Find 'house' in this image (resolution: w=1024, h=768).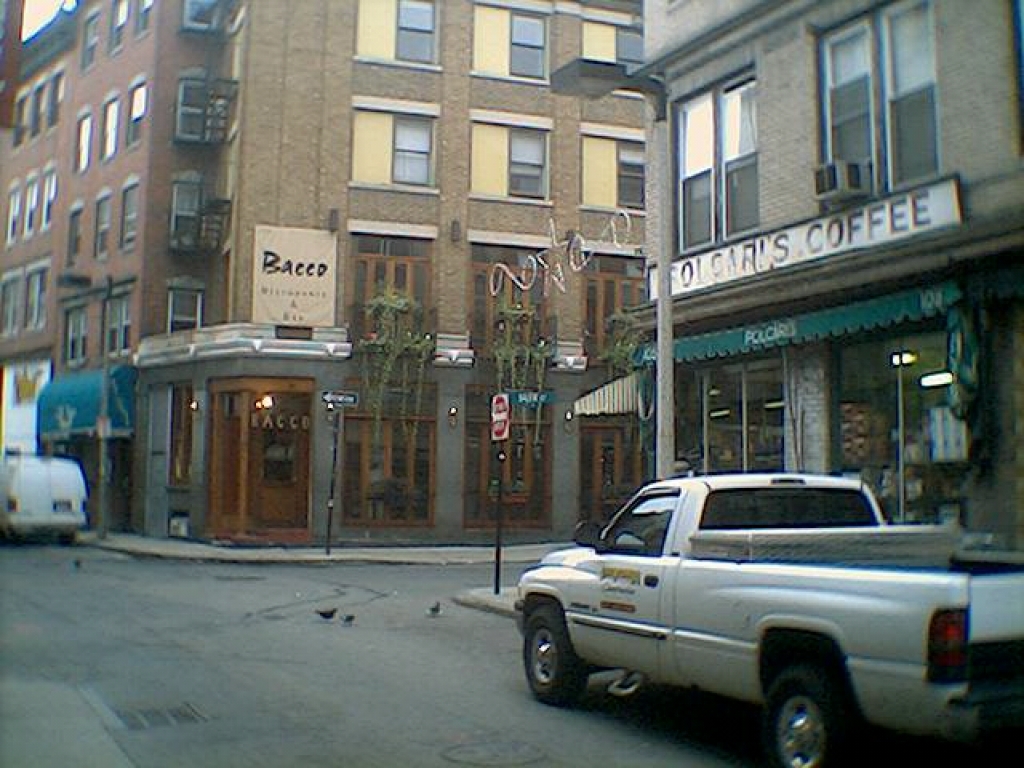
select_region(638, 0, 1023, 567).
